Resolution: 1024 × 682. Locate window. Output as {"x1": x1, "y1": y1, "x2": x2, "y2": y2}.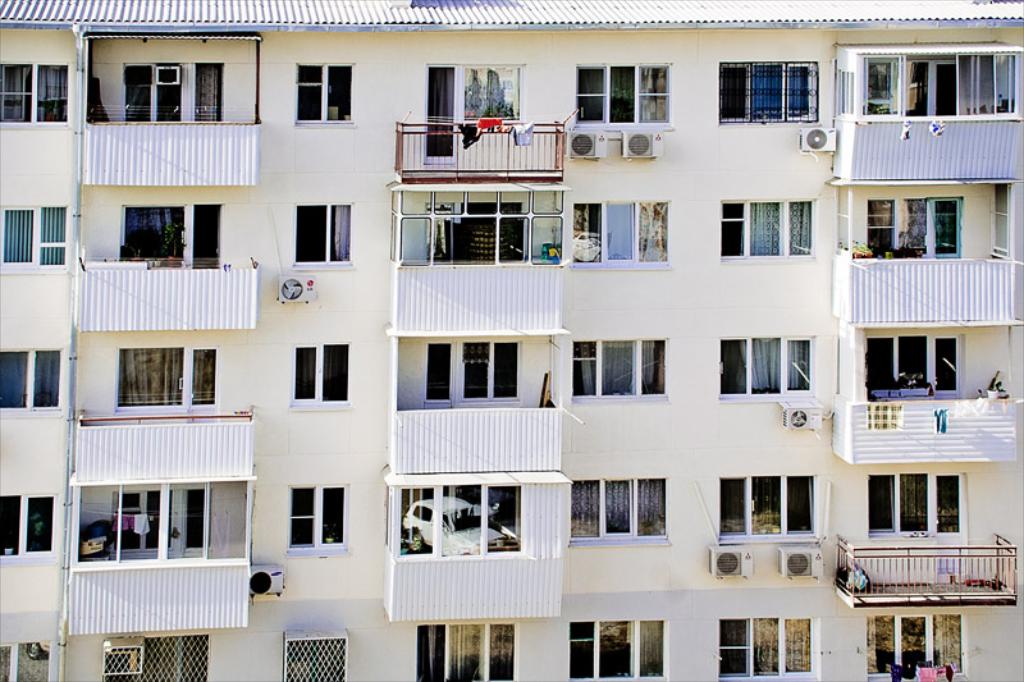
{"x1": 723, "y1": 334, "x2": 814, "y2": 399}.
